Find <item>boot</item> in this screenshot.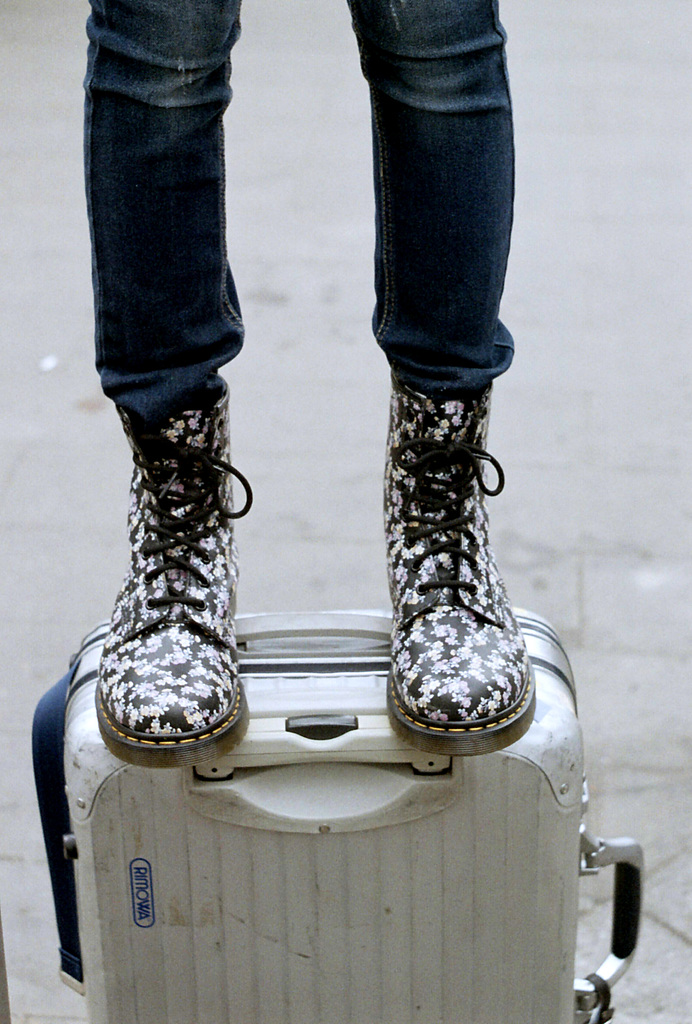
The bounding box for <item>boot</item> is 90,382,249,772.
